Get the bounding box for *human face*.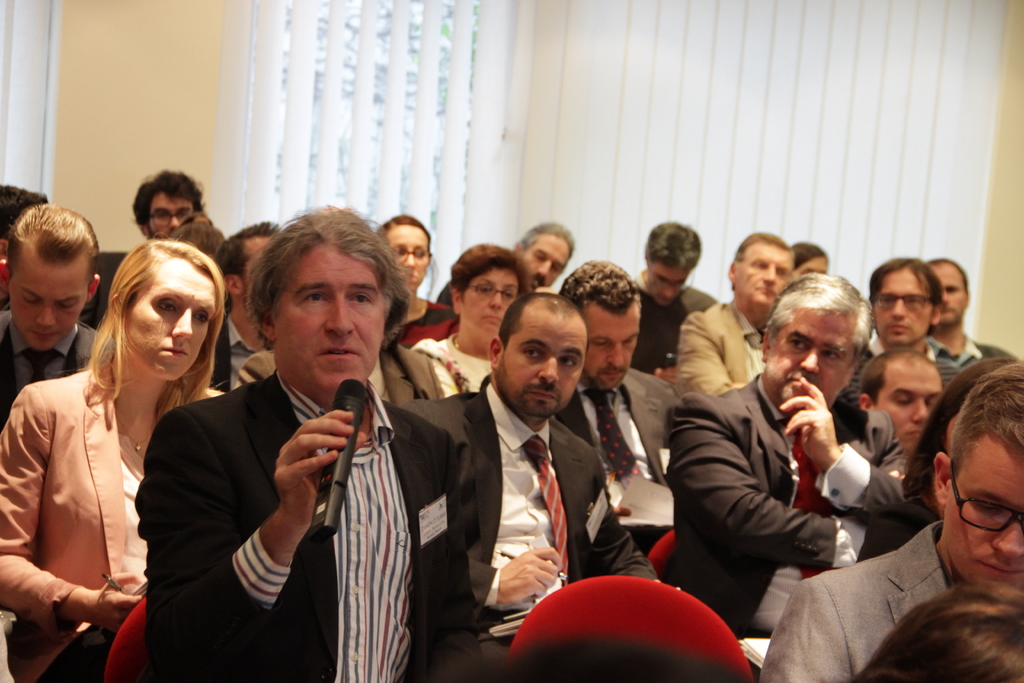
[left=460, top=267, right=516, bottom=336].
